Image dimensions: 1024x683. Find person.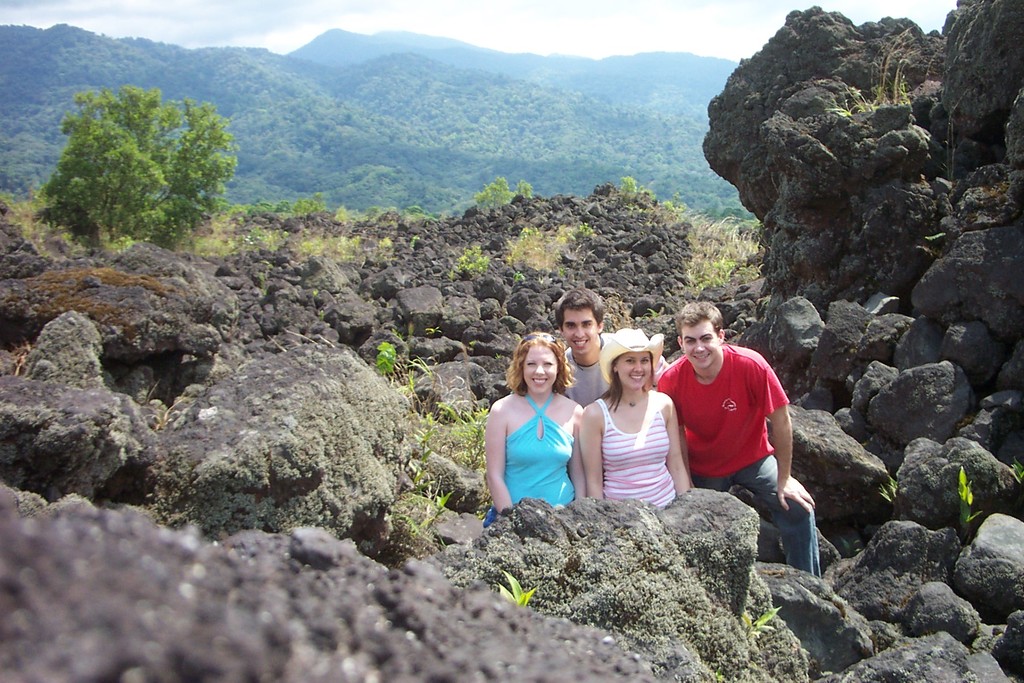
{"x1": 579, "y1": 326, "x2": 691, "y2": 506}.
